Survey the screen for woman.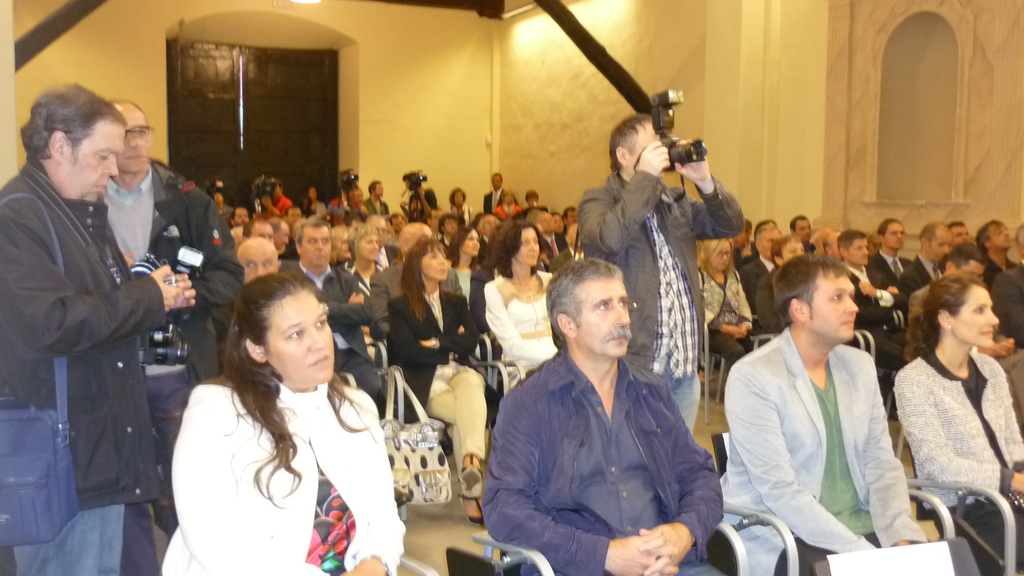
Survey found: bbox=[890, 268, 1023, 575].
